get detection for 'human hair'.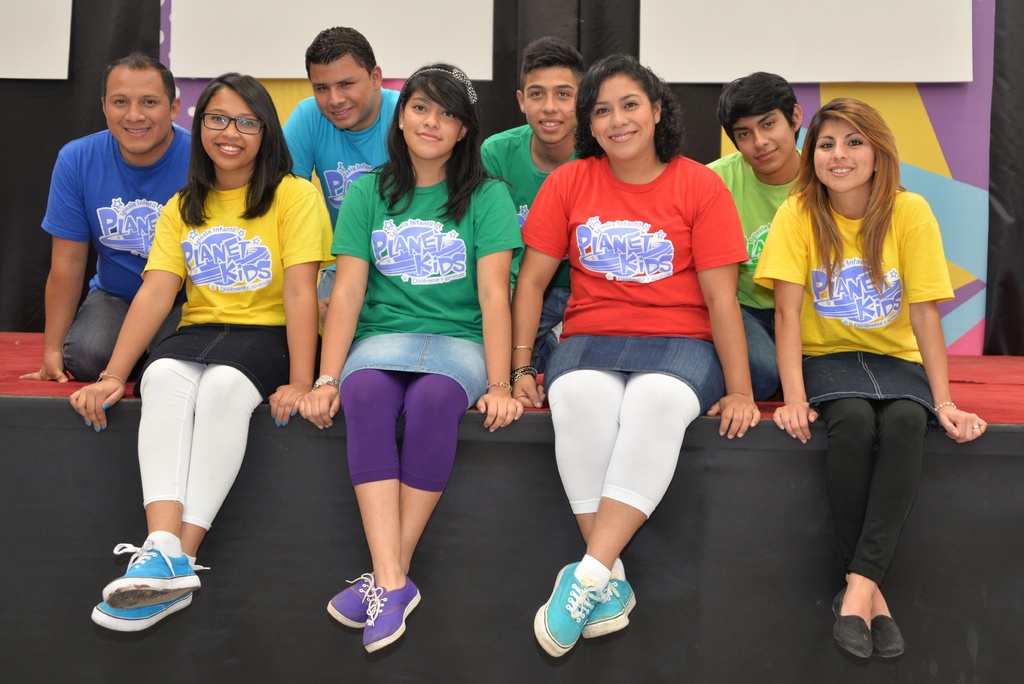
Detection: <box>99,53,178,100</box>.
